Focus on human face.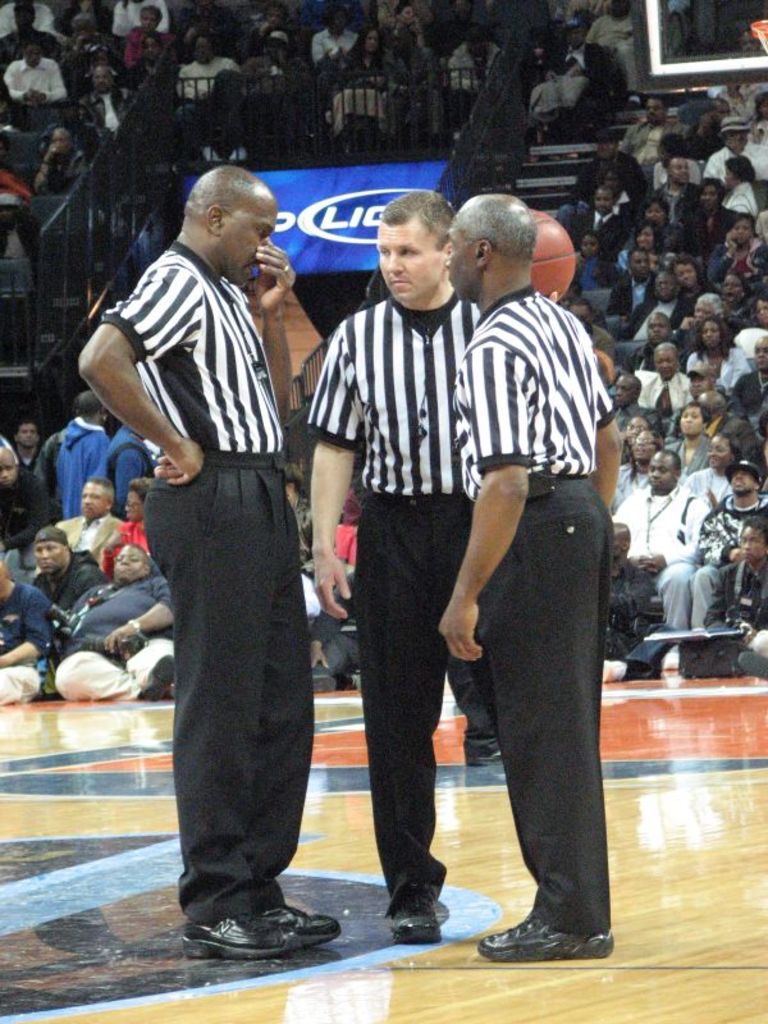
Focused at rect(220, 191, 279, 280).
